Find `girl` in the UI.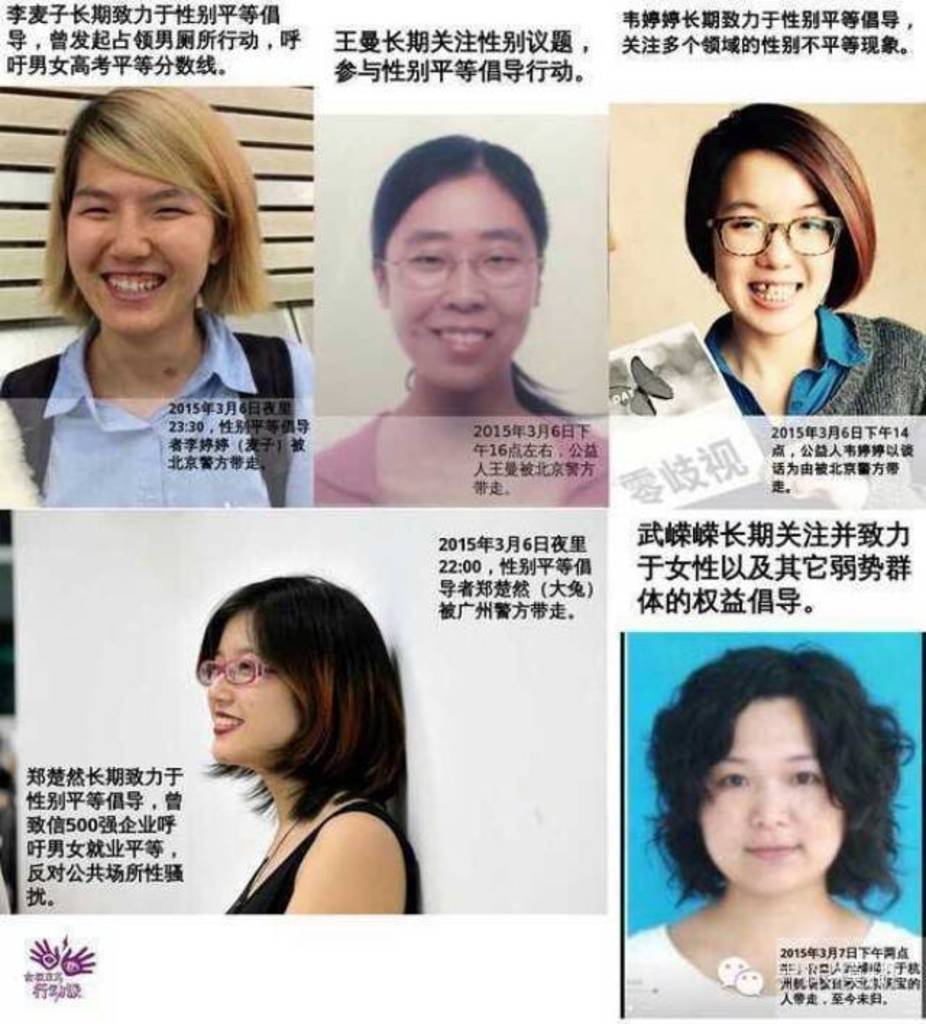
UI element at [x1=190, y1=570, x2=422, y2=914].
